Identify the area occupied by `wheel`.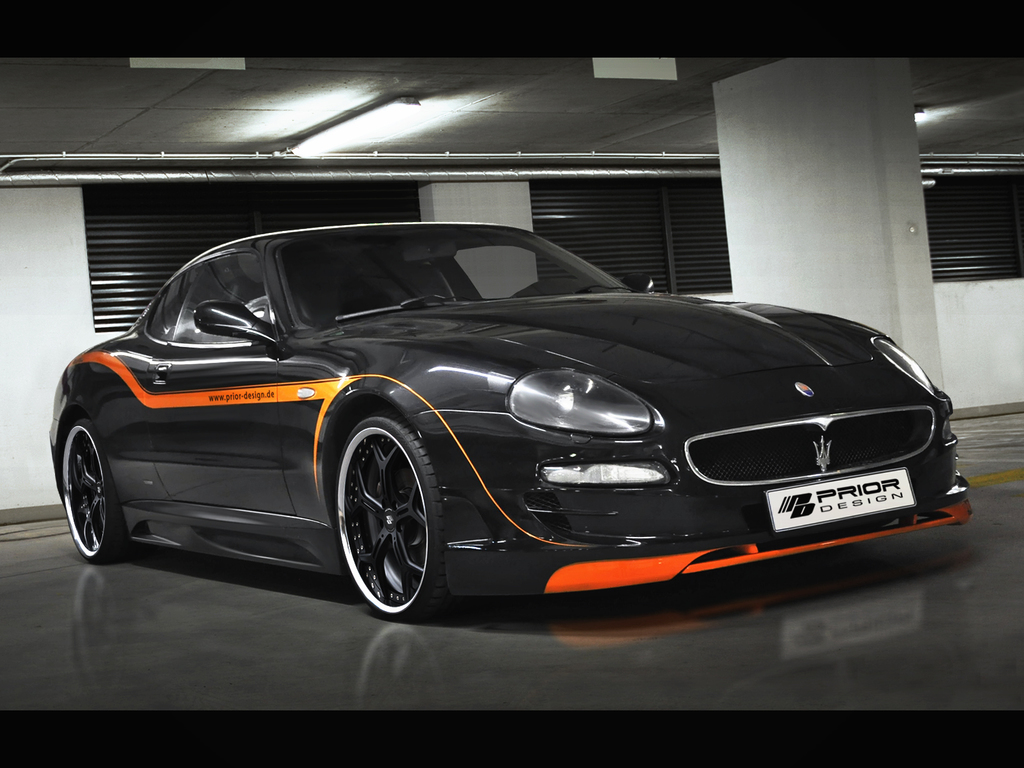
Area: [left=61, top=424, right=138, bottom=564].
